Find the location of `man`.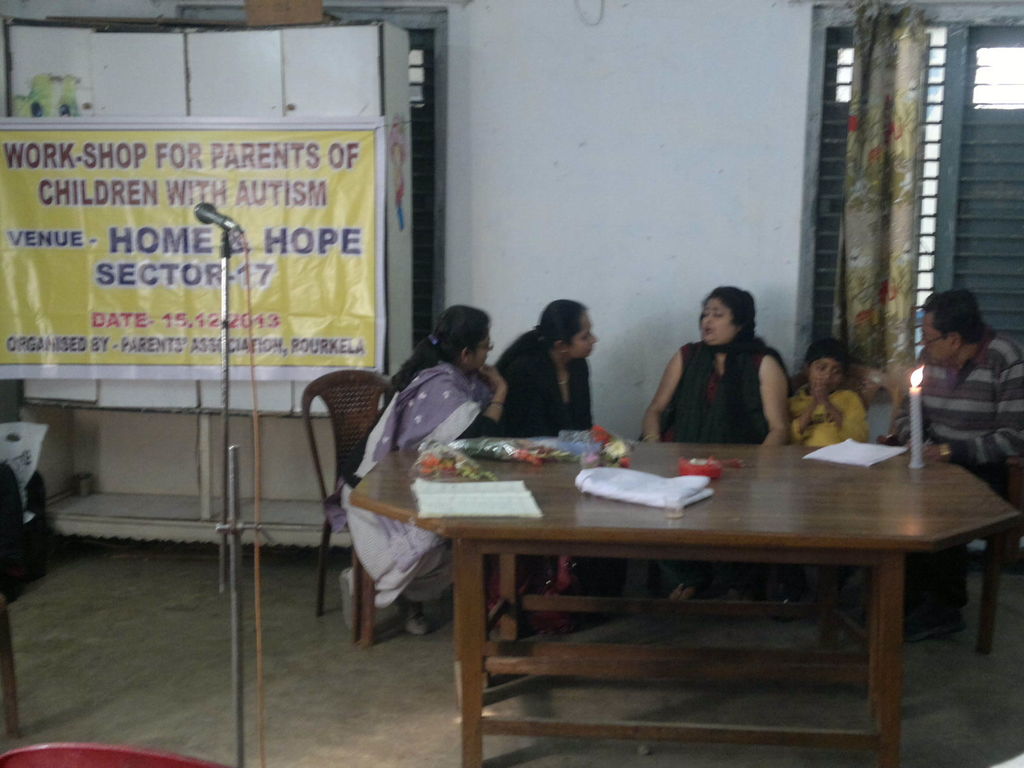
Location: {"x1": 879, "y1": 294, "x2": 1023, "y2": 640}.
